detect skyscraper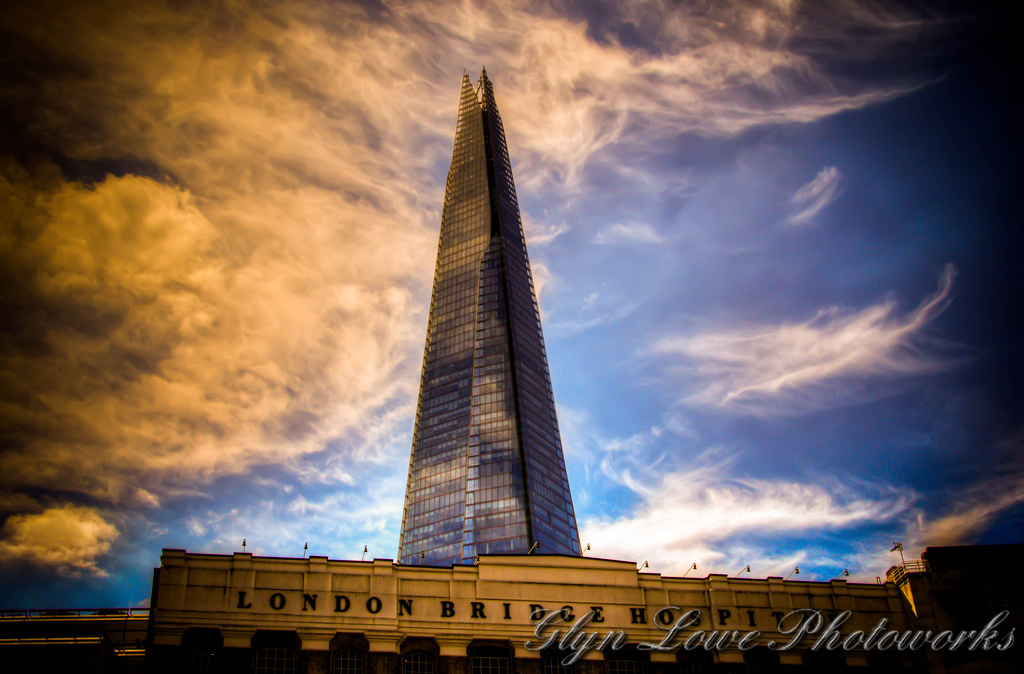
192, 69, 857, 639
